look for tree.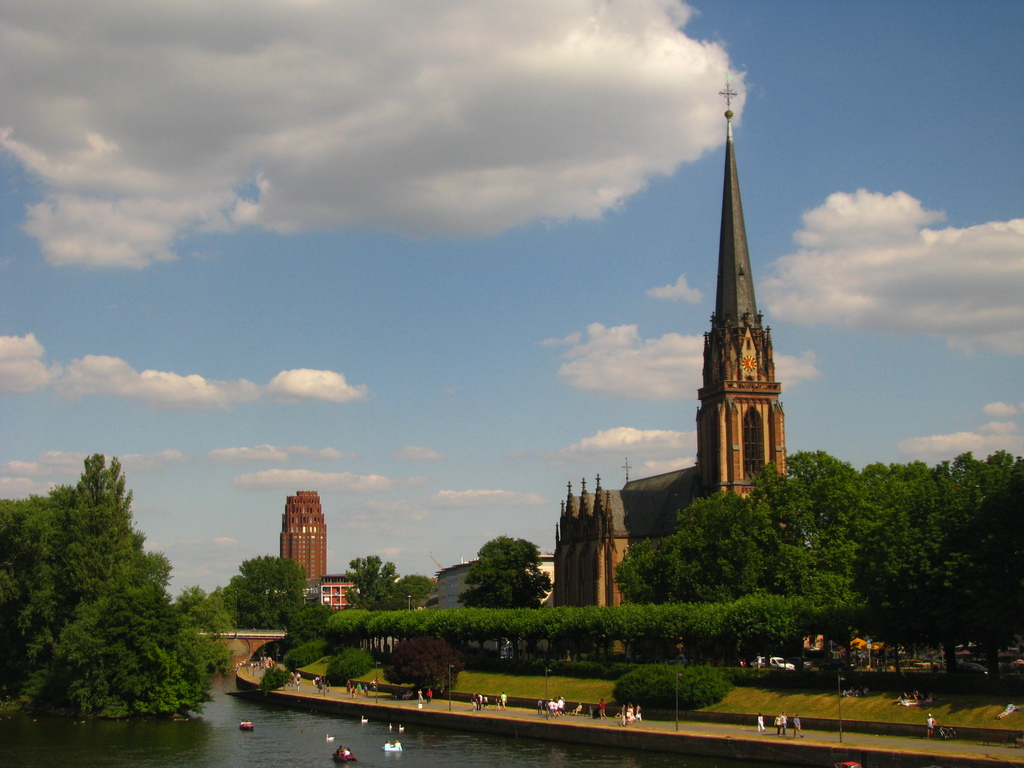
Found: x1=448 y1=541 x2=545 y2=623.
